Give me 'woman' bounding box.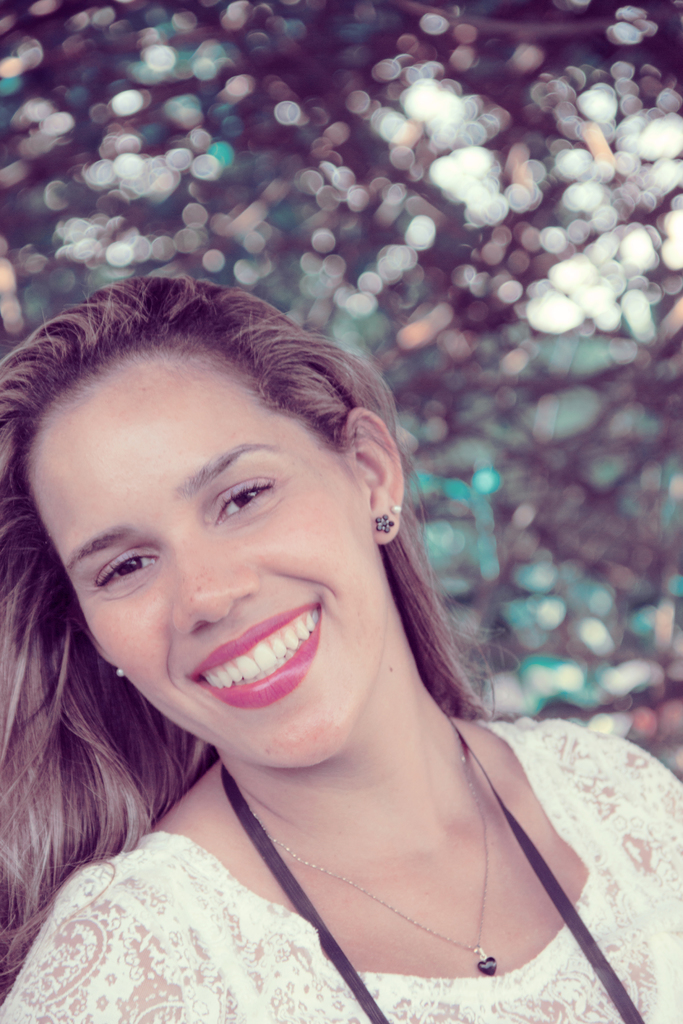
pyautogui.locateOnScreen(0, 281, 682, 1023).
